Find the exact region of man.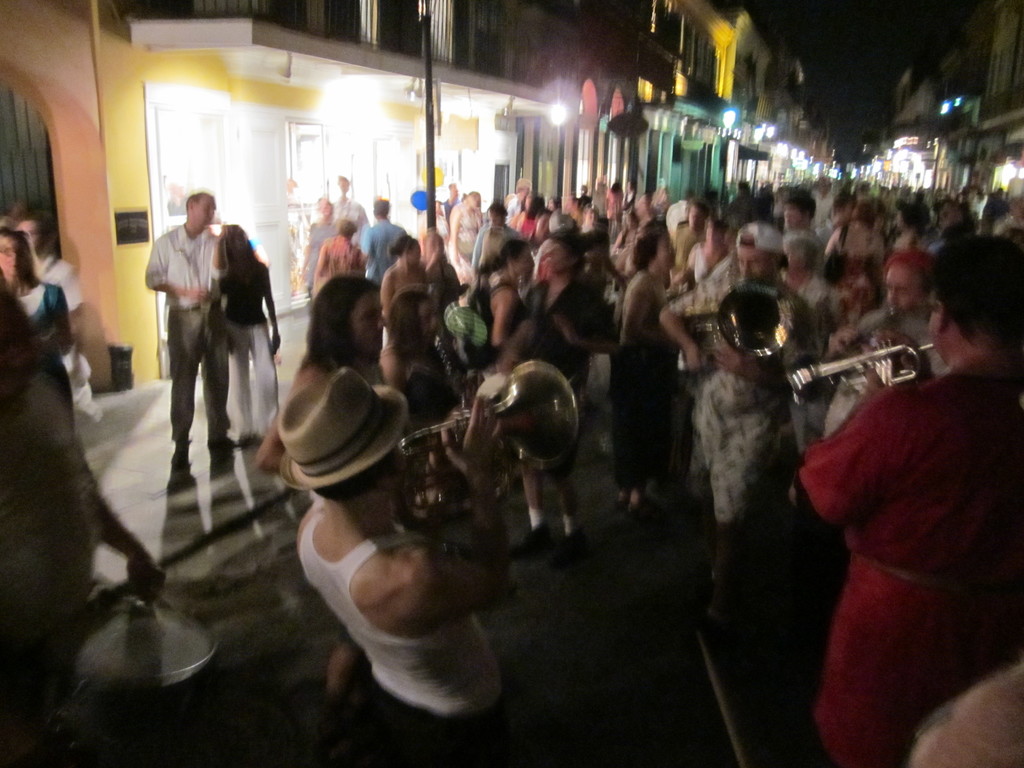
Exact region: detection(273, 367, 517, 767).
